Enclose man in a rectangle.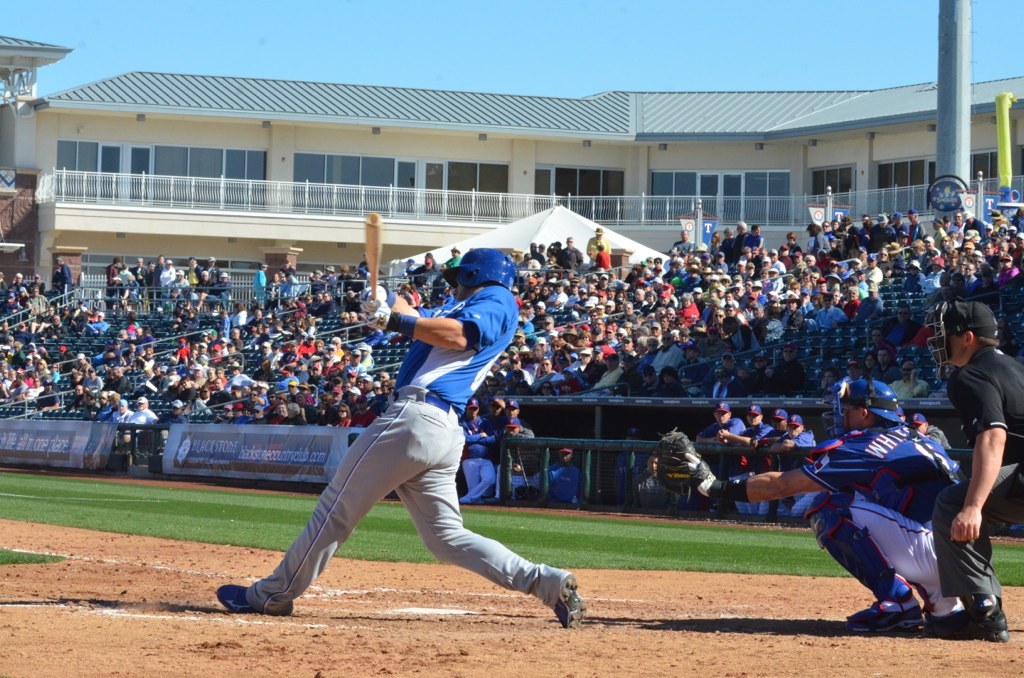
256/322/270/344.
